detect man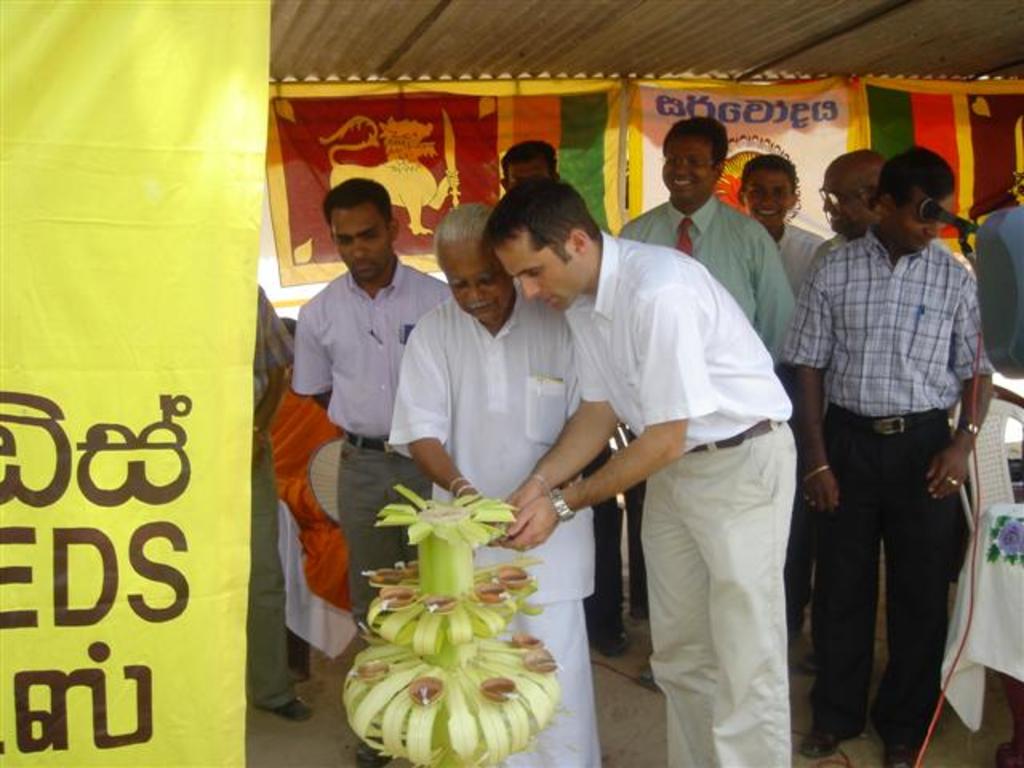
pyautogui.locateOnScreen(611, 109, 806, 397)
